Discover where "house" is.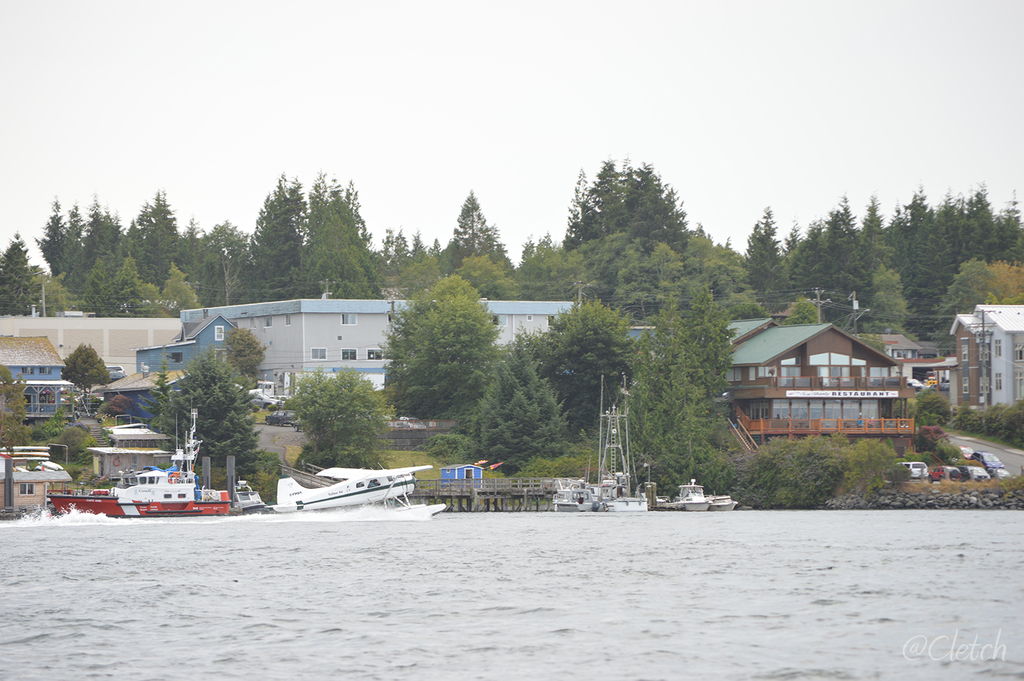
Discovered at [left=945, top=305, right=1023, bottom=415].
